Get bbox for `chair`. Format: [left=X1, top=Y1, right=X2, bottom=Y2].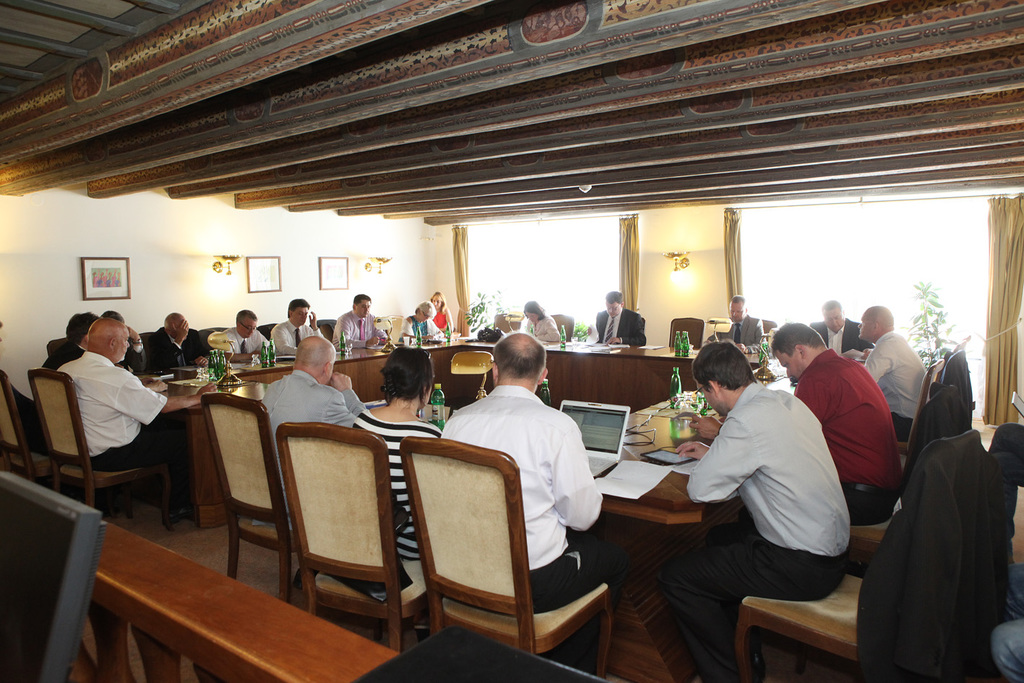
[left=46, top=369, right=180, bottom=524].
